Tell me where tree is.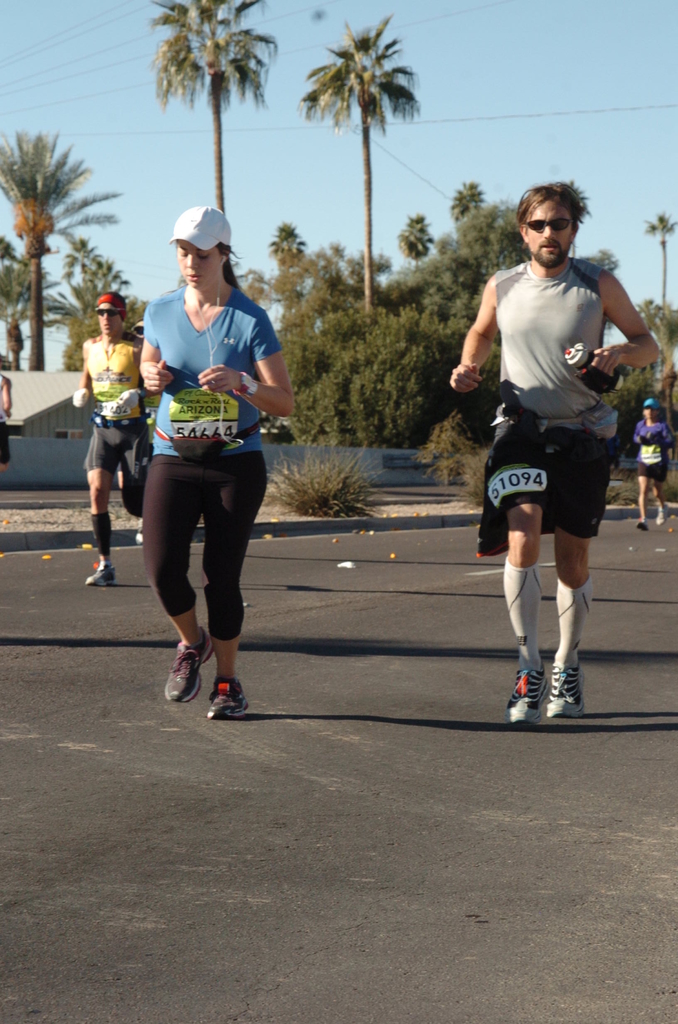
tree is at select_region(389, 188, 618, 436).
